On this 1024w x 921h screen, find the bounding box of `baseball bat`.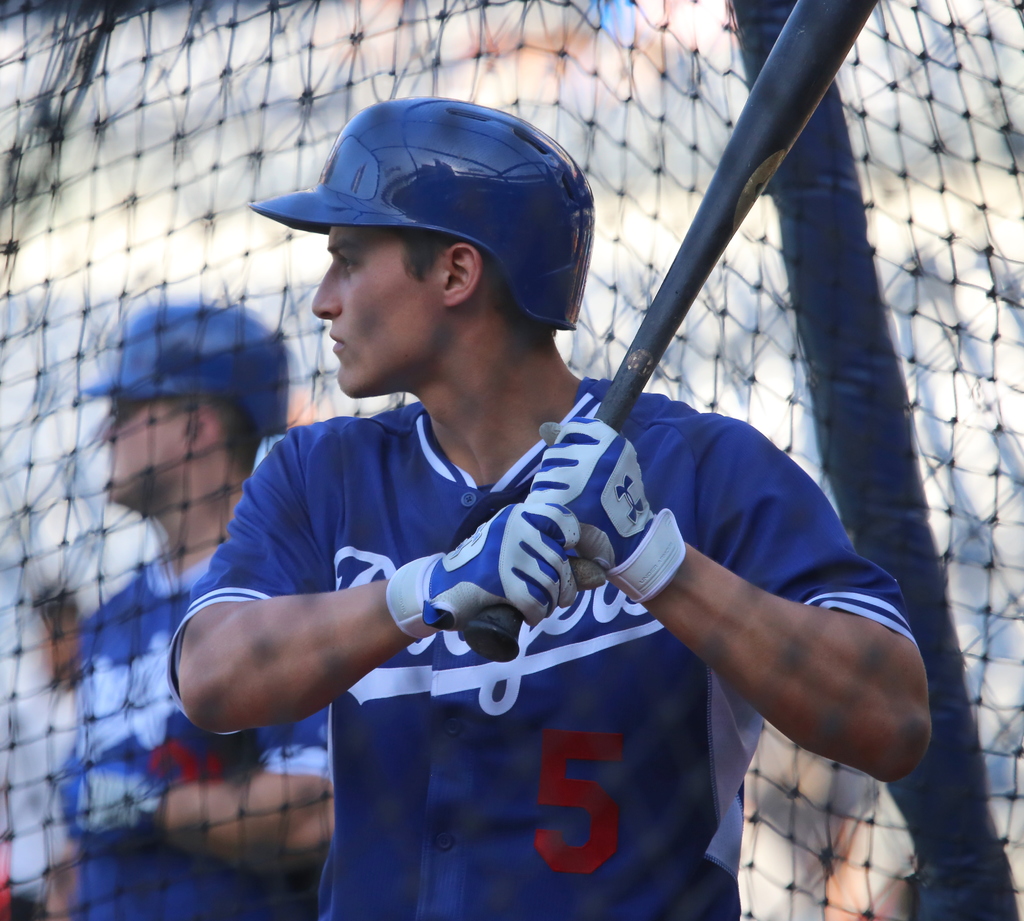
Bounding box: l=472, t=0, r=879, b=664.
